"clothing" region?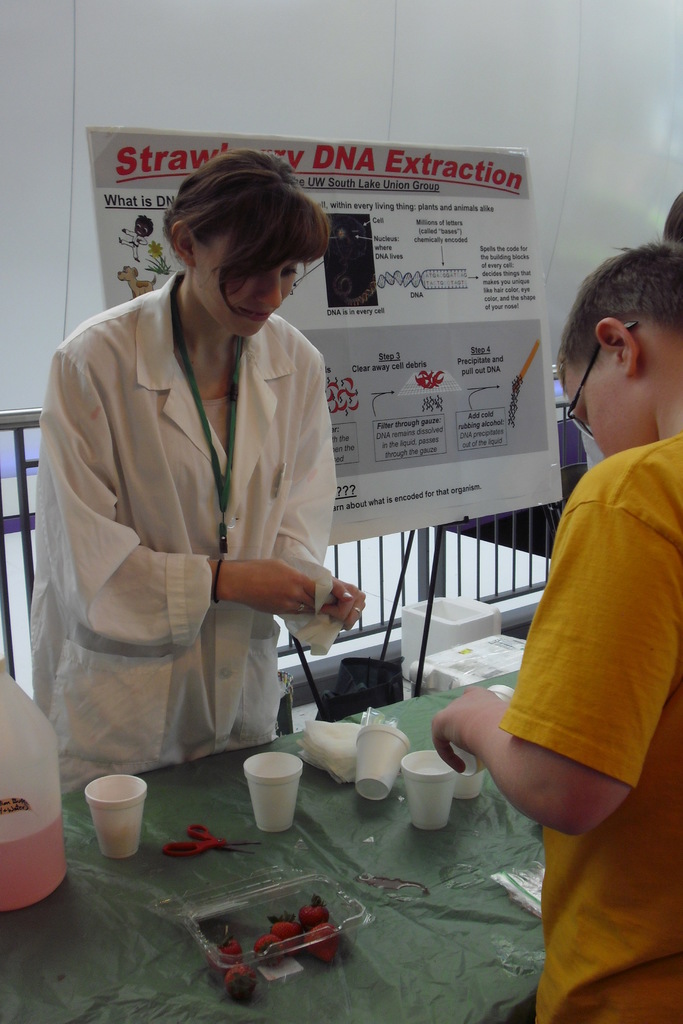
bbox=[28, 250, 366, 803]
